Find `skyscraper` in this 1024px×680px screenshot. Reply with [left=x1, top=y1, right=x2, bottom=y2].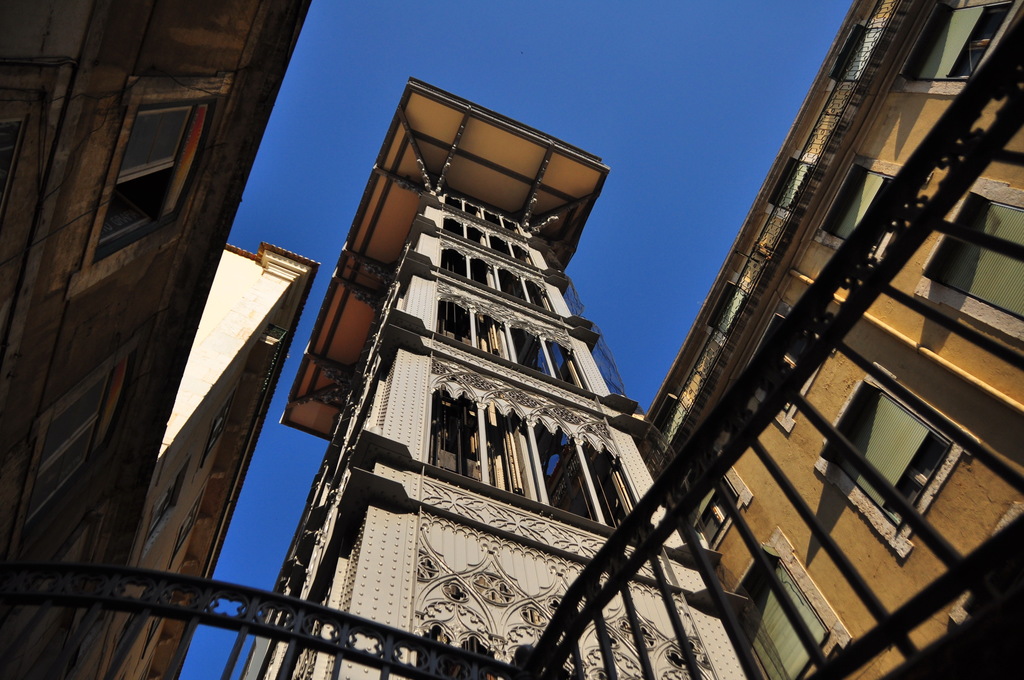
[left=281, top=79, right=673, bottom=627].
